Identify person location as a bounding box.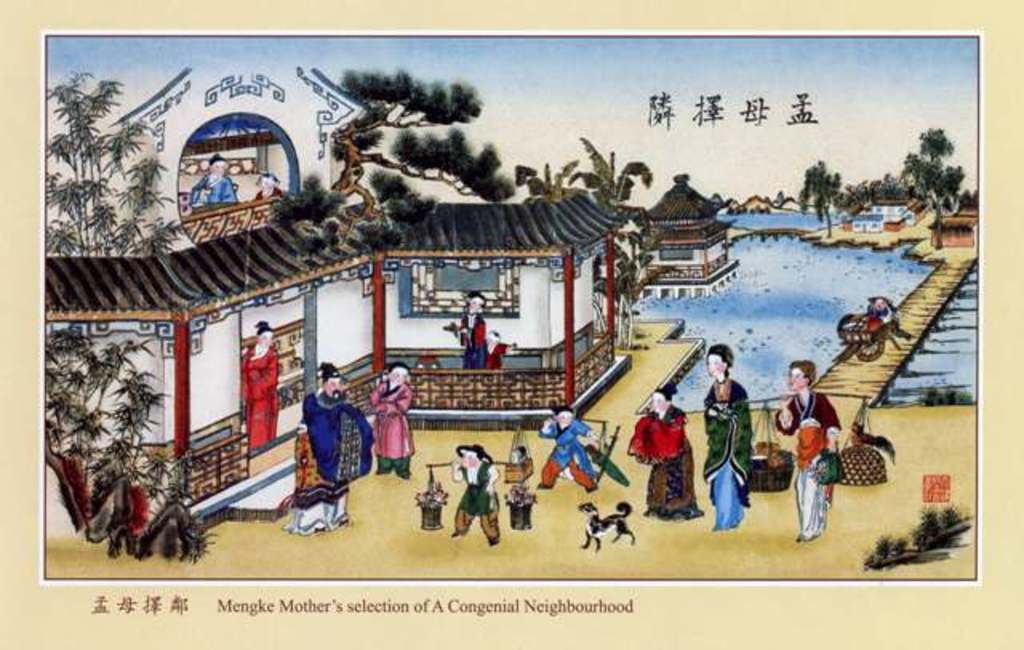
698,343,755,532.
